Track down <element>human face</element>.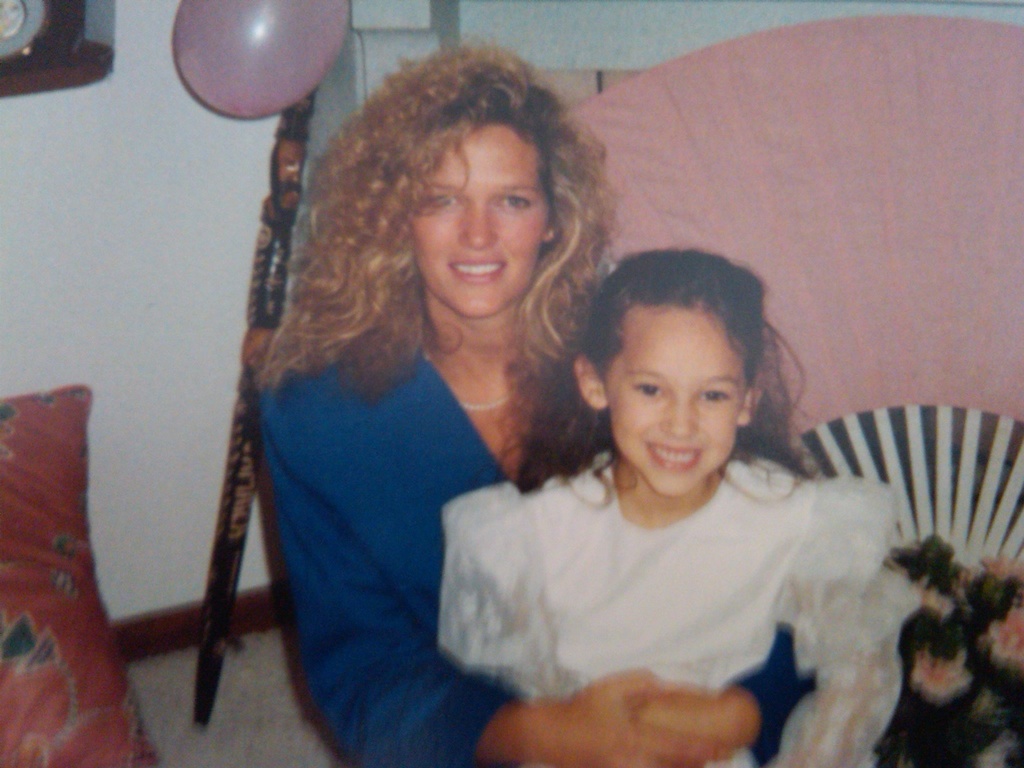
Tracked to select_region(610, 306, 746, 497).
